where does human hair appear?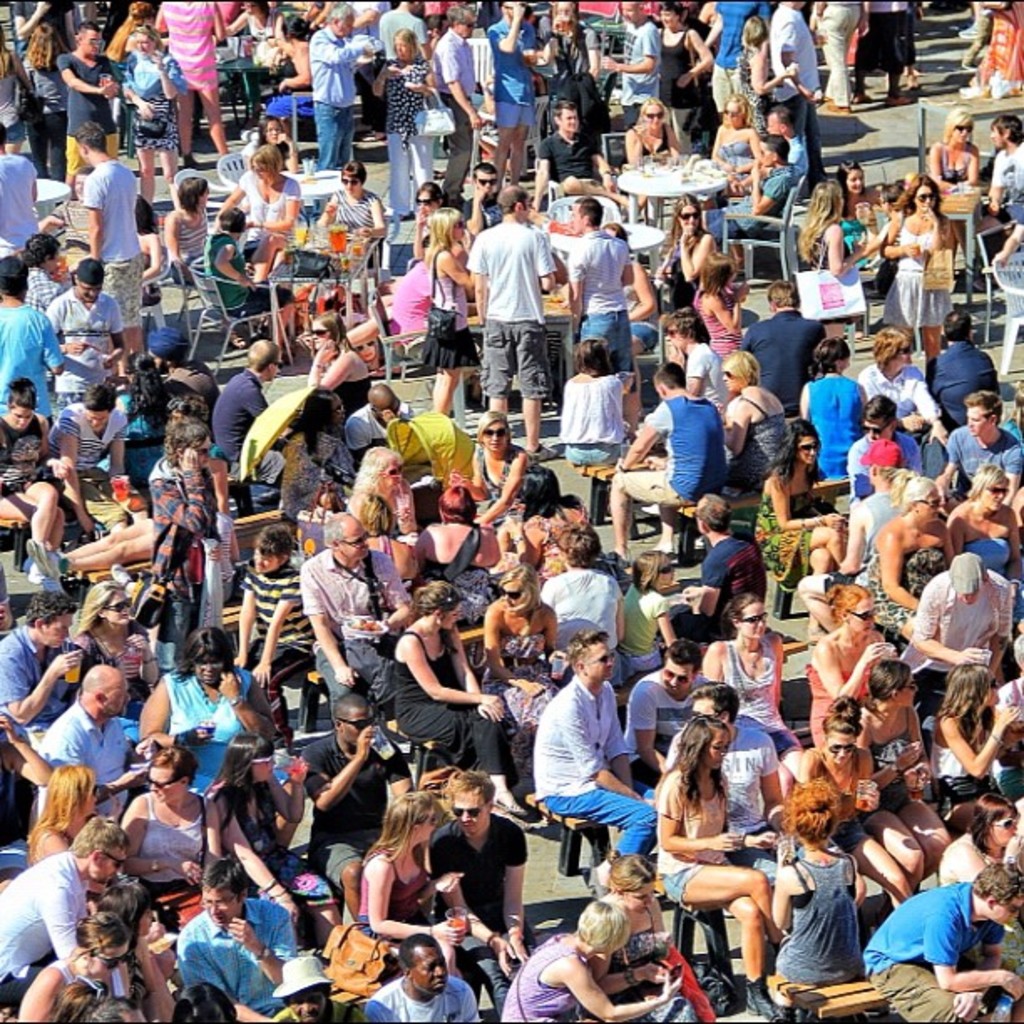
Appears at <region>172, 627, 239, 686</region>.
